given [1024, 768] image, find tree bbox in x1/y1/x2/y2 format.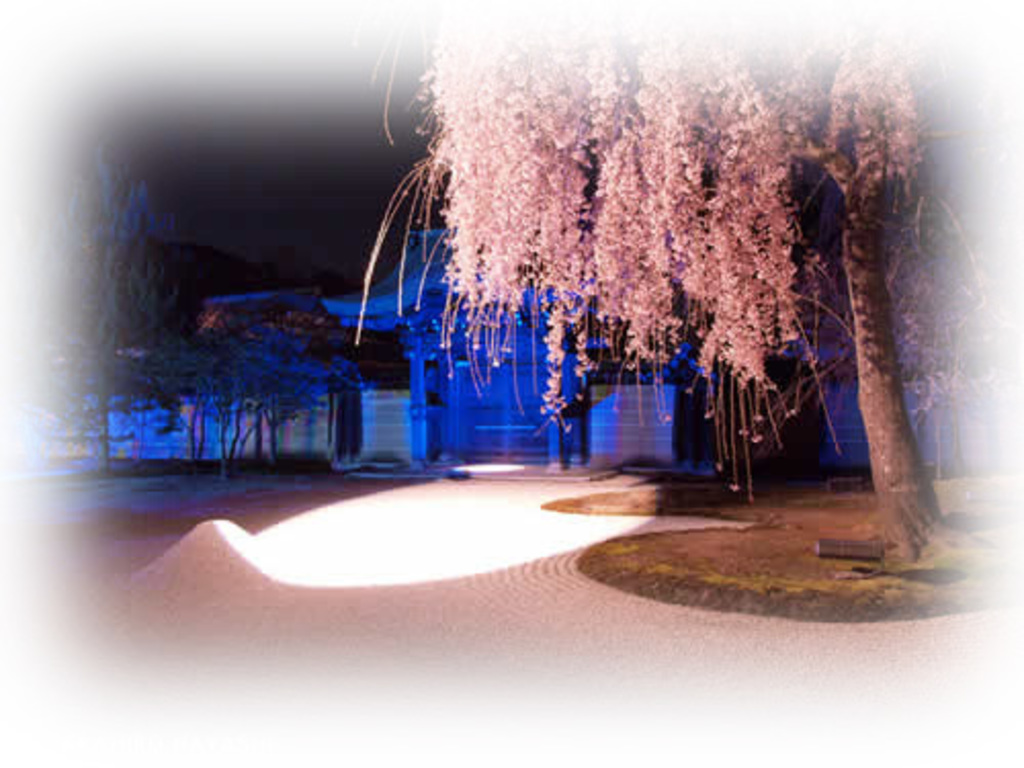
332/0/1022/563.
